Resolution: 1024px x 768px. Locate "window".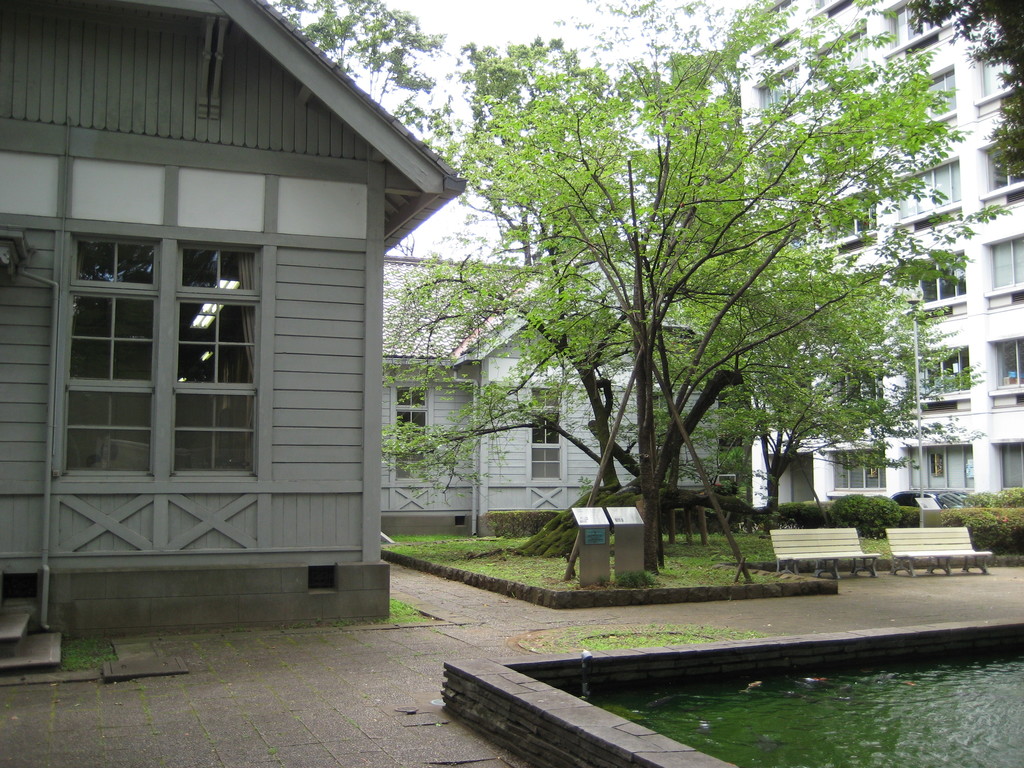
select_region(529, 384, 568, 482).
